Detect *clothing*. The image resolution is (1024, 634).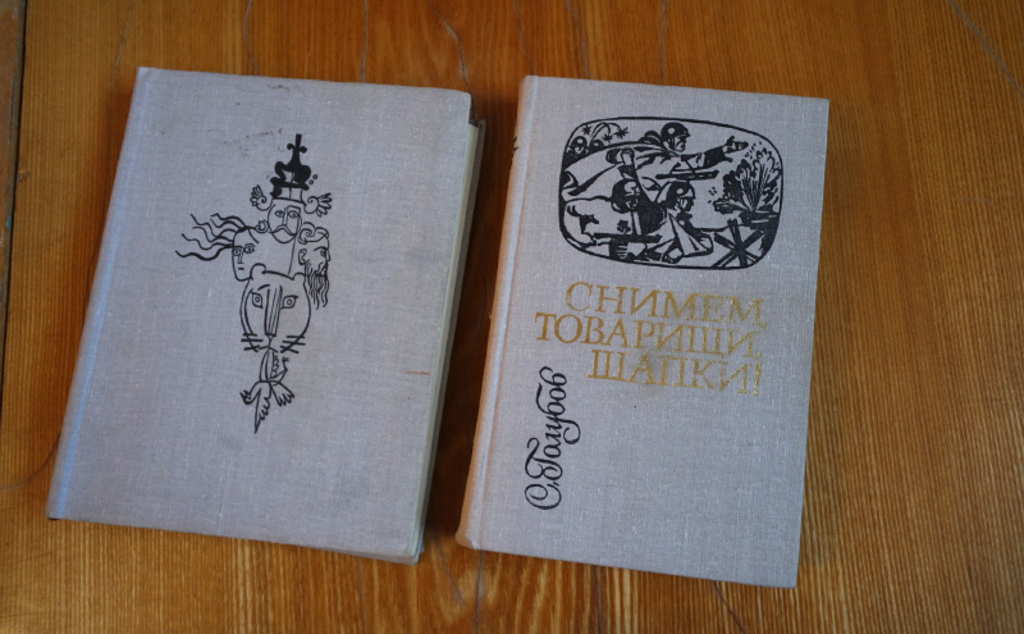
{"left": 564, "top": 129, "right": 727, "bottom": 243}.
